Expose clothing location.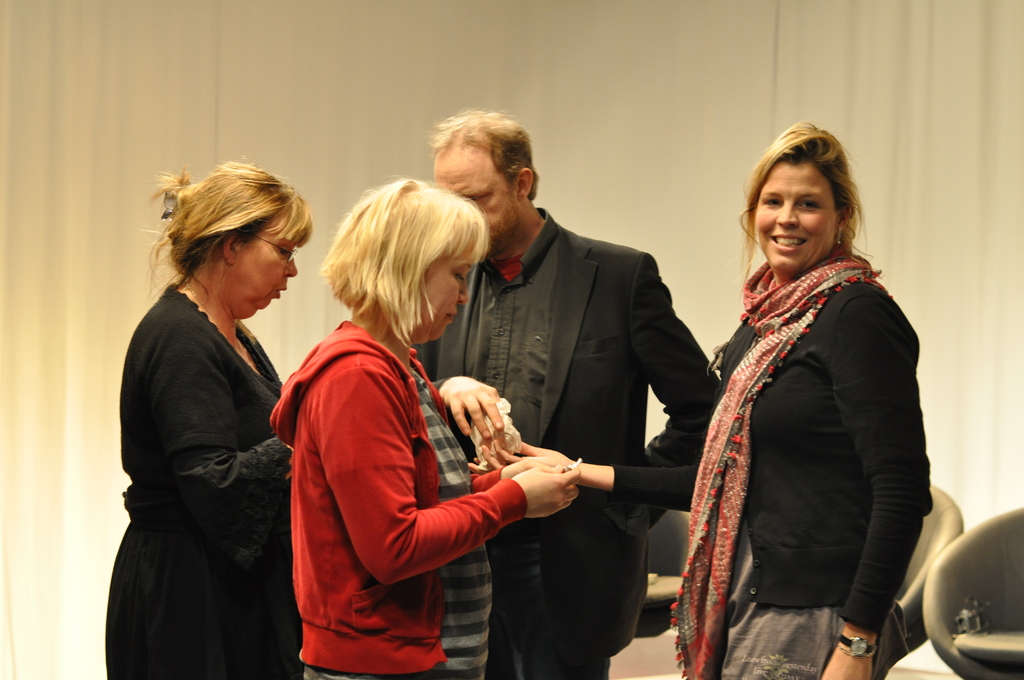
Exposed at left=269, top=317, right=531, bottom=678.
